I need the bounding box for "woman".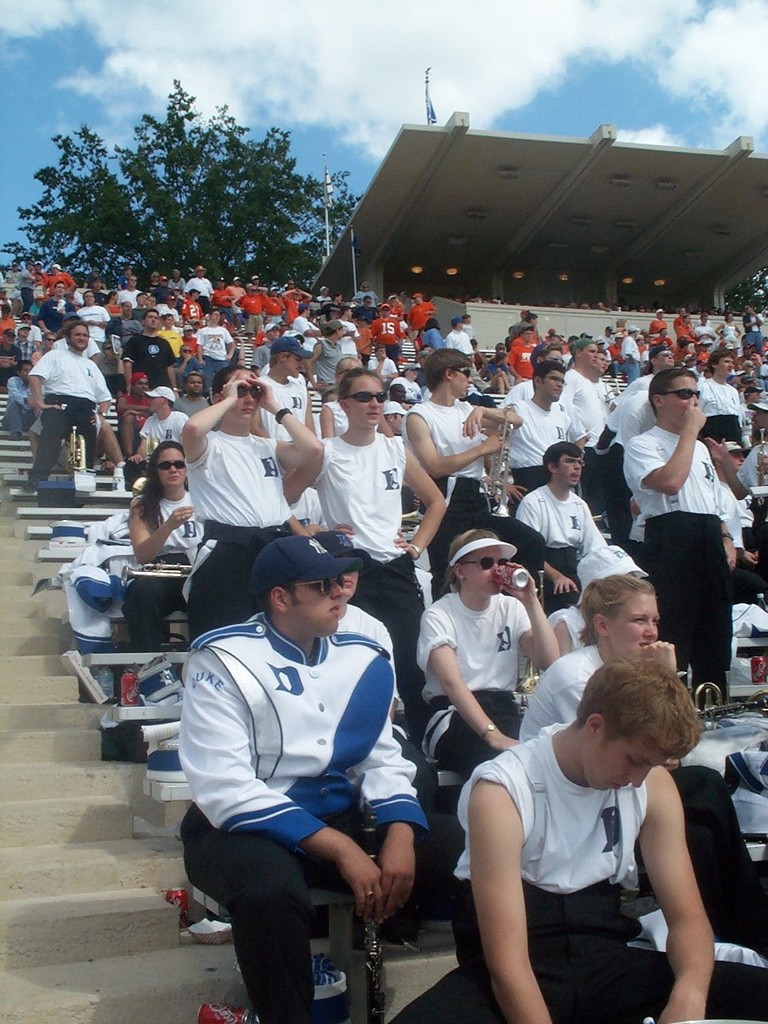
Here it is: detection(518, 574, 767, 958).
